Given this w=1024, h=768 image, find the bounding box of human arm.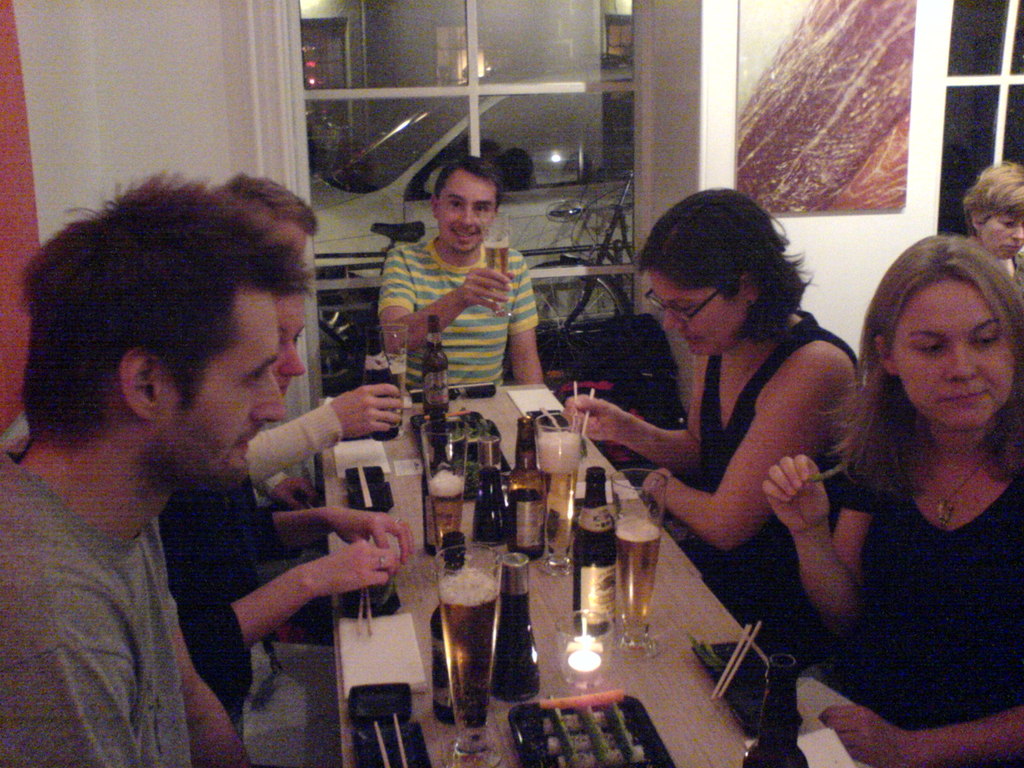
(374, 248, 513, 355).
